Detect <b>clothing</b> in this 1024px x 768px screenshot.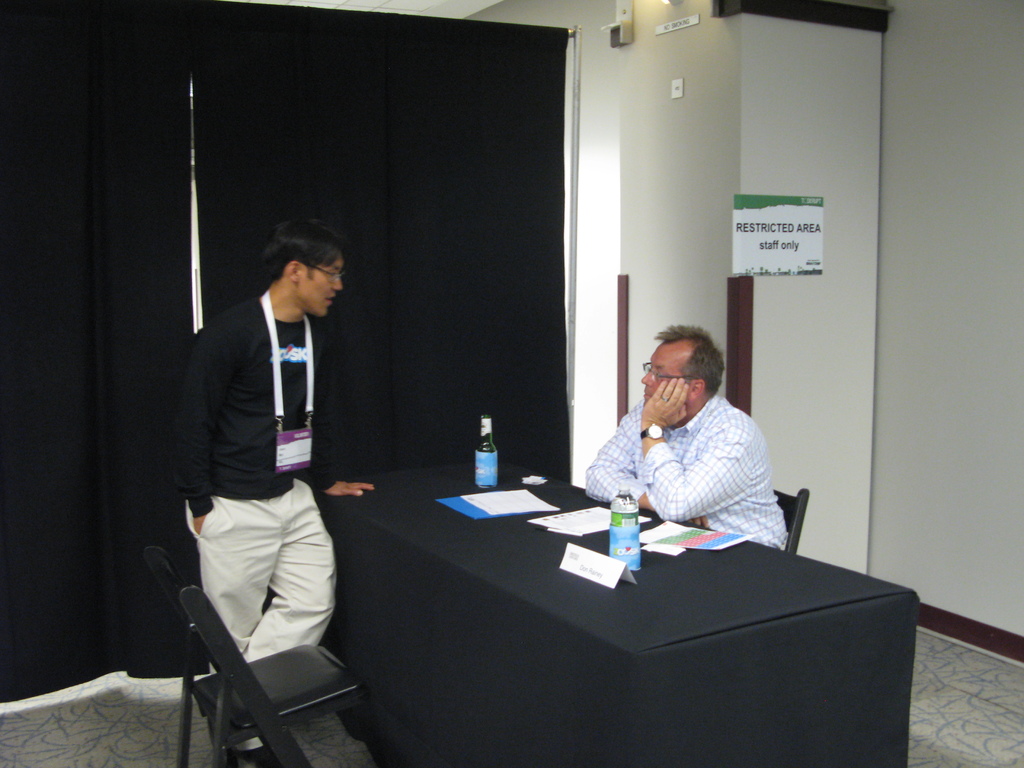
Detection: BBox(177, 239, 360, 698).
